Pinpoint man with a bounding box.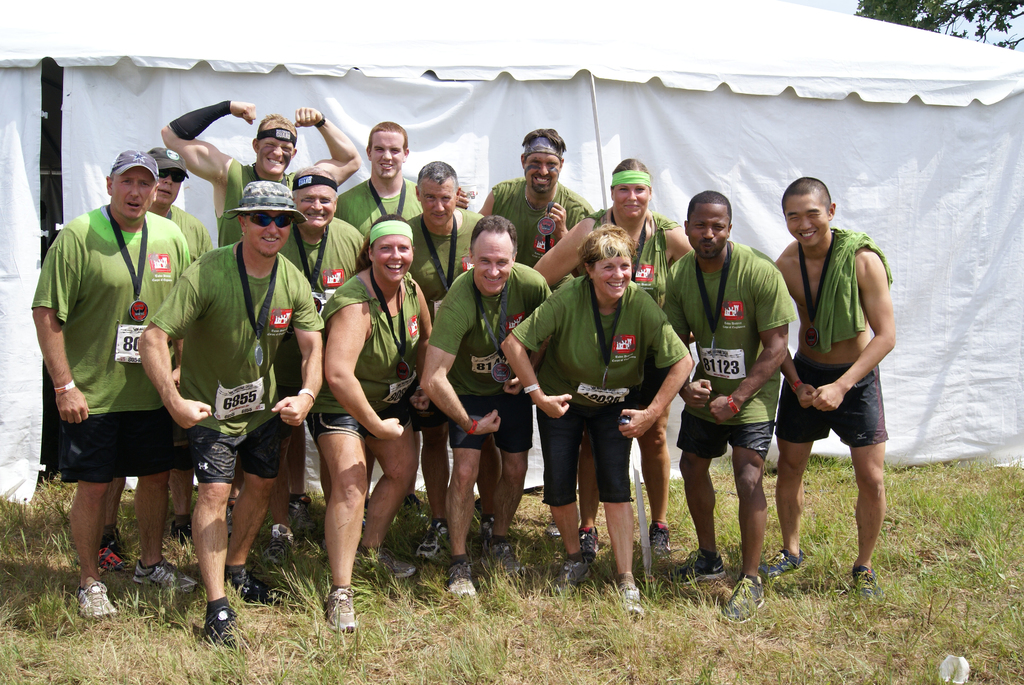
bbox(159, 98, 362, 535).
